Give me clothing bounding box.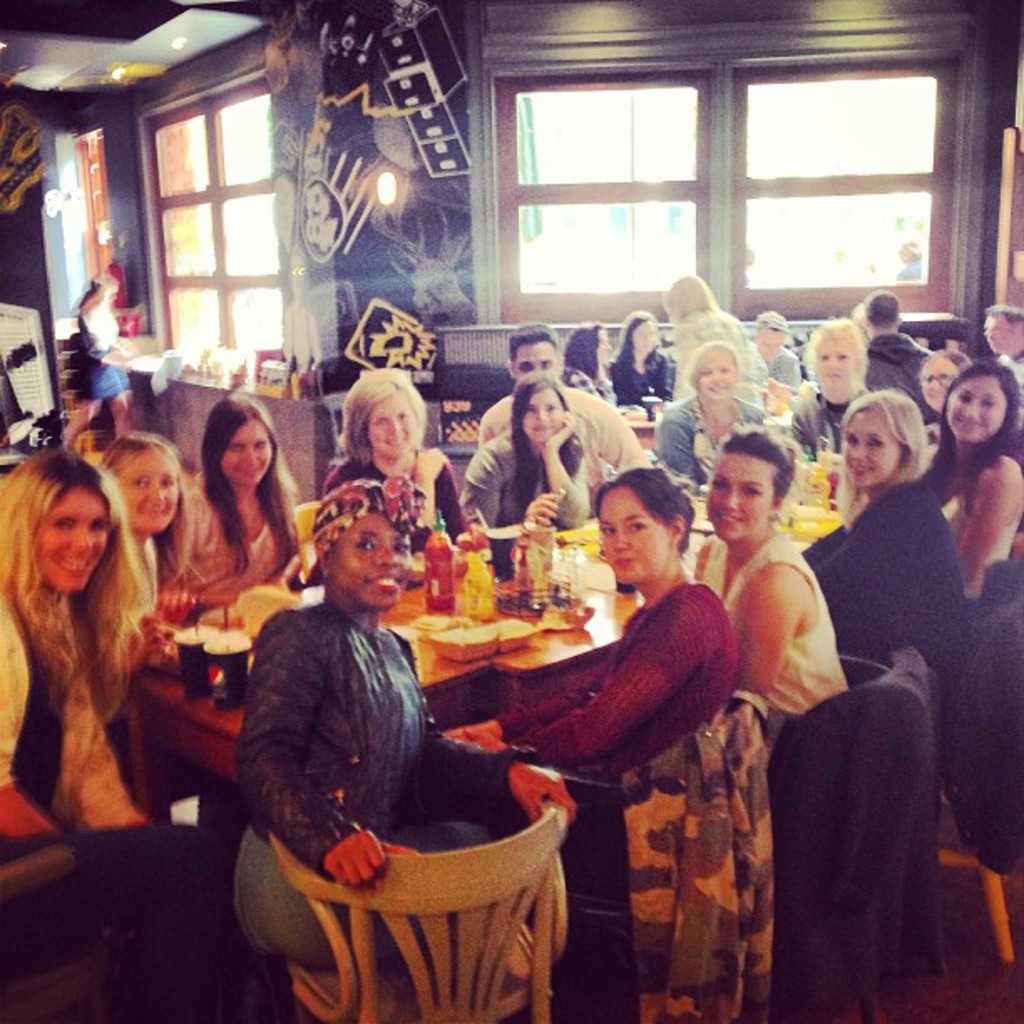
box=[798, 480, 962, 671].
